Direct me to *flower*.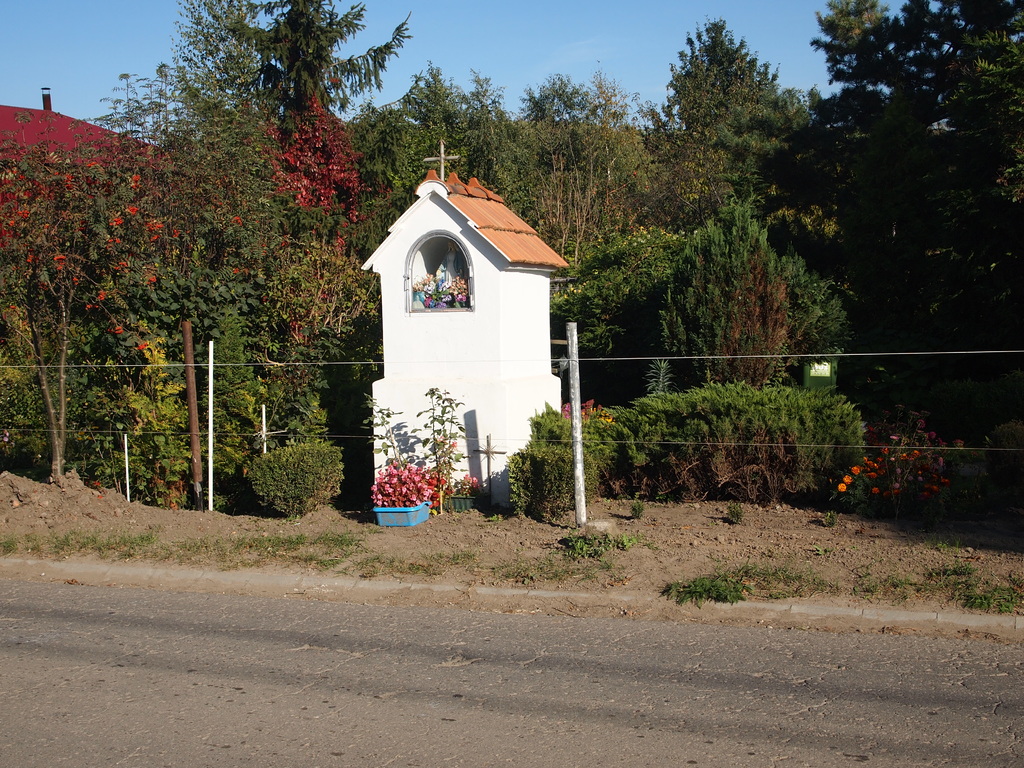
Direction: bbox(54, 252, 65, 266).
